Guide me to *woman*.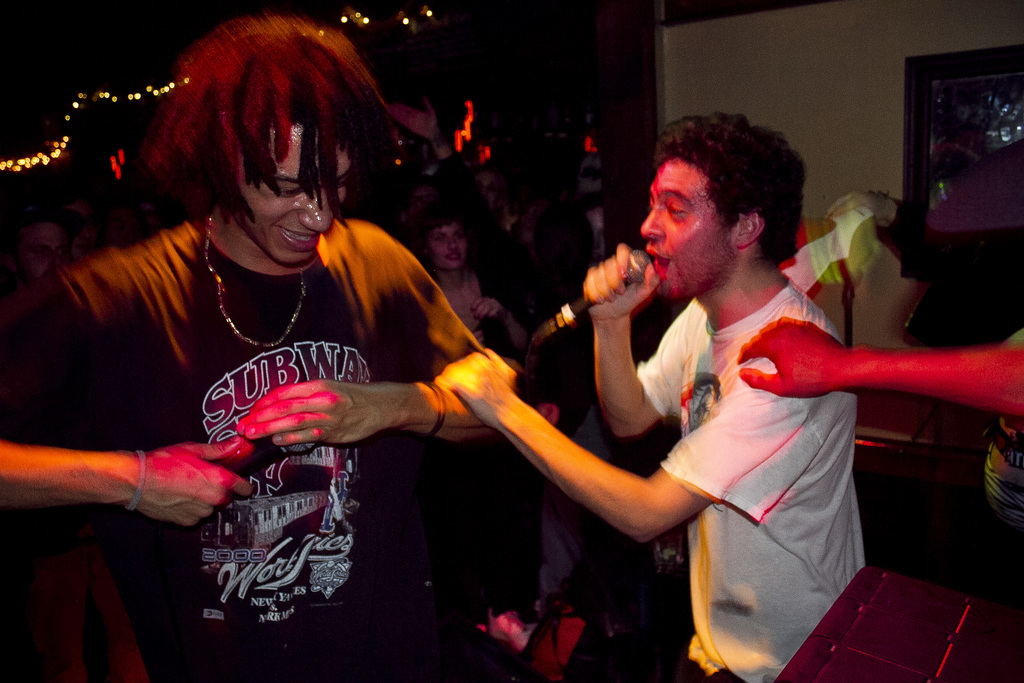
Guidance: 411/202/540/389.
